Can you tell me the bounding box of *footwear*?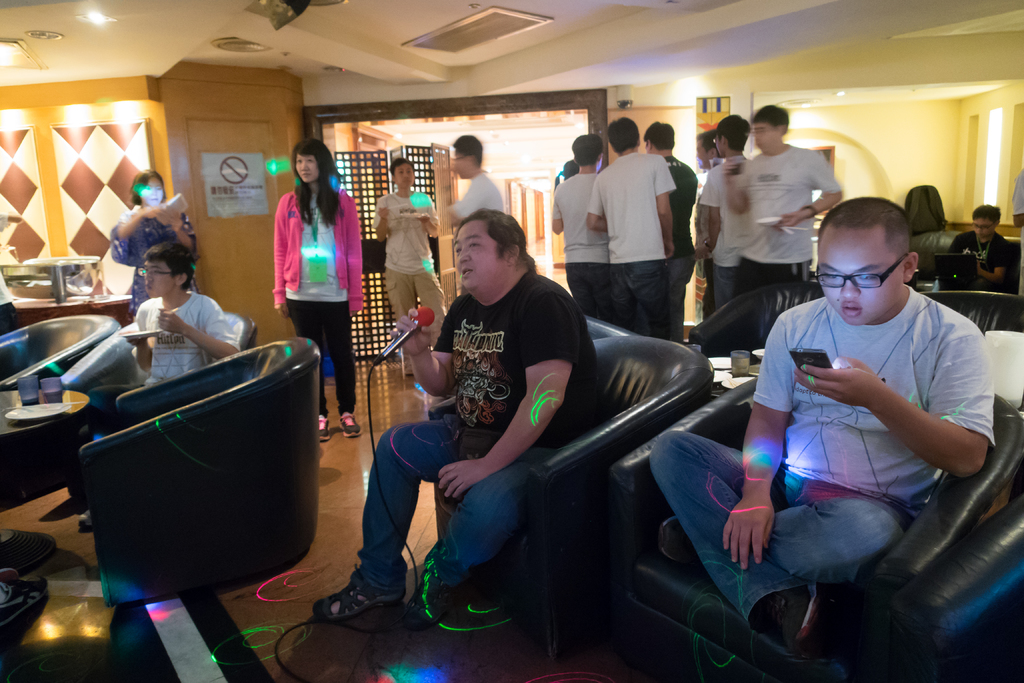
<region>320, 564, 402, 646</region>.
